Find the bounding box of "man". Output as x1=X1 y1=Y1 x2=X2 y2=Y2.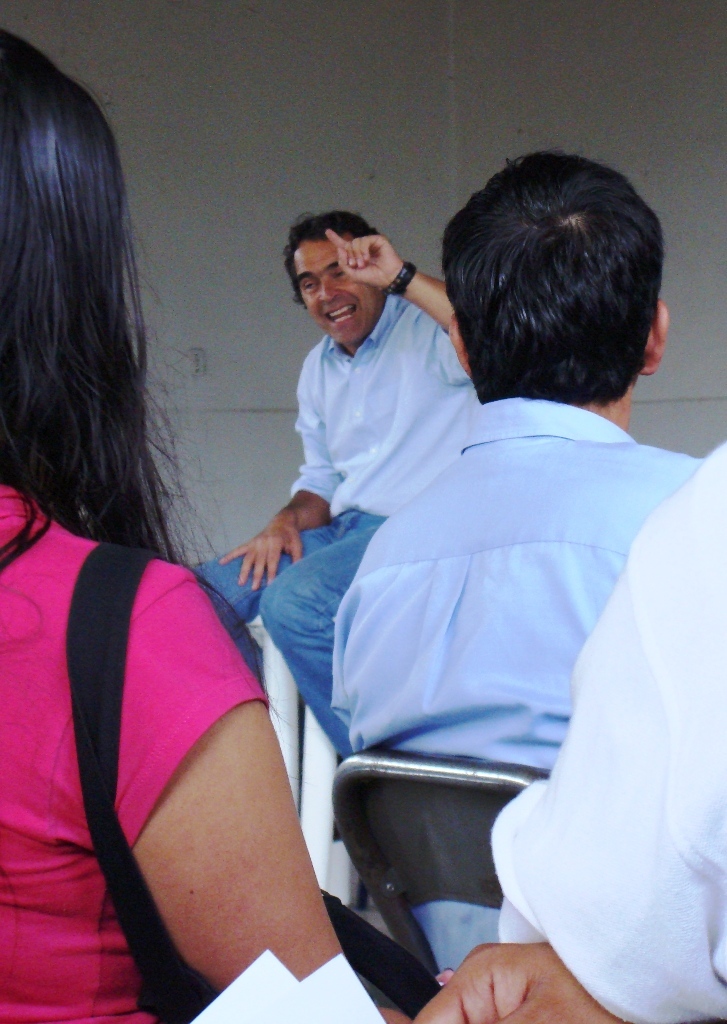
x1=327 y1=148 x2=709 y2=972.
